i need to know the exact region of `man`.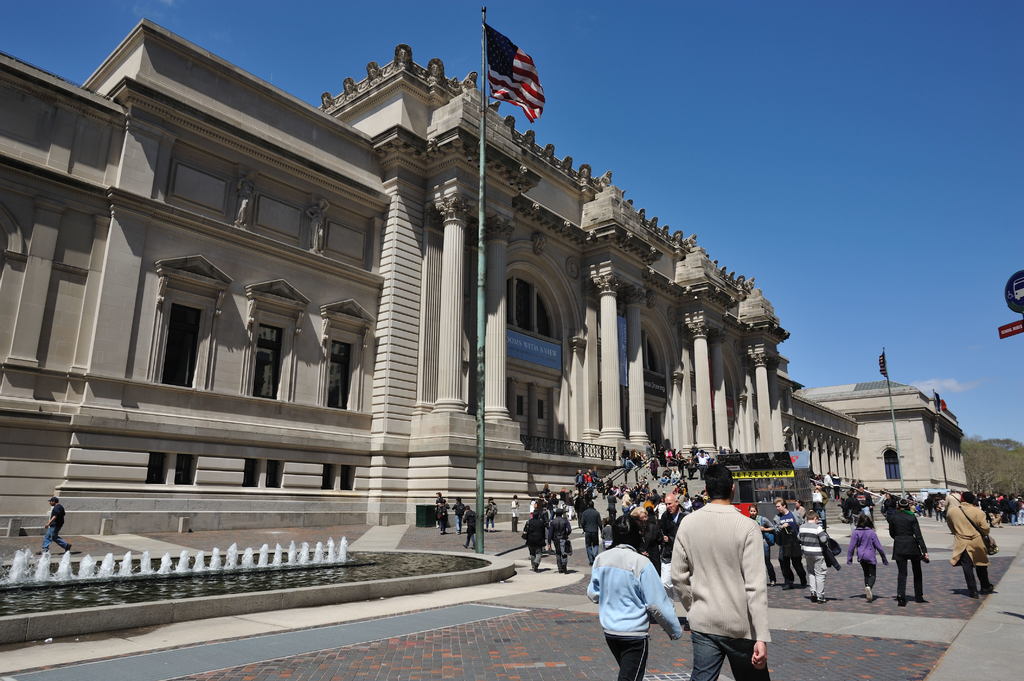
Region: left=943, top=492, right=993, bottom=597.
